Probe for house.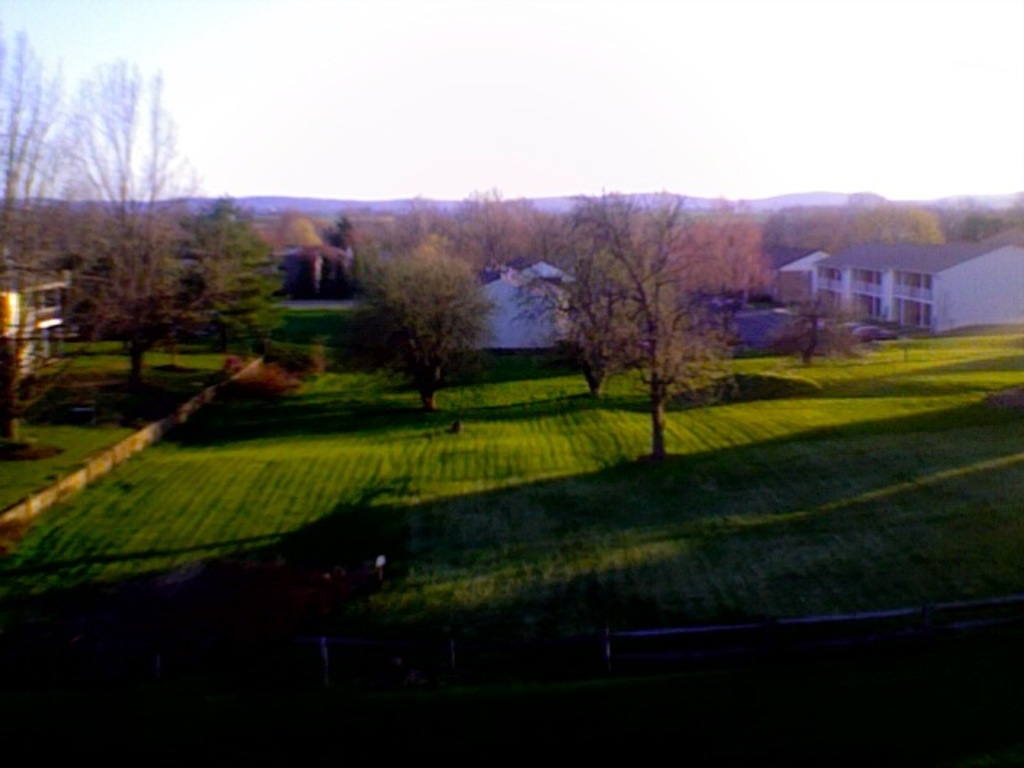
Probe result: x1=819 y1=248 x2=1022 y2=336.
